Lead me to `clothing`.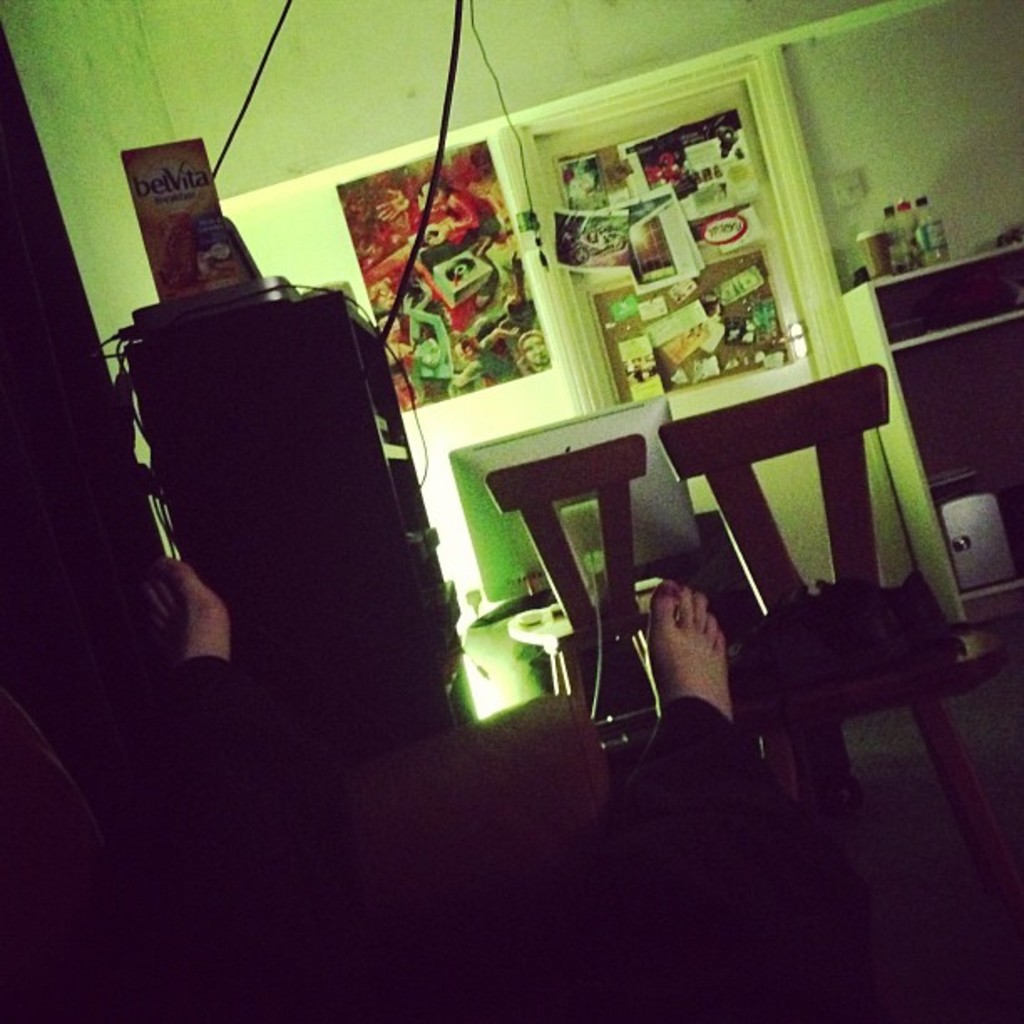
Lead to bbox=[134, 658, 883, 1022].
